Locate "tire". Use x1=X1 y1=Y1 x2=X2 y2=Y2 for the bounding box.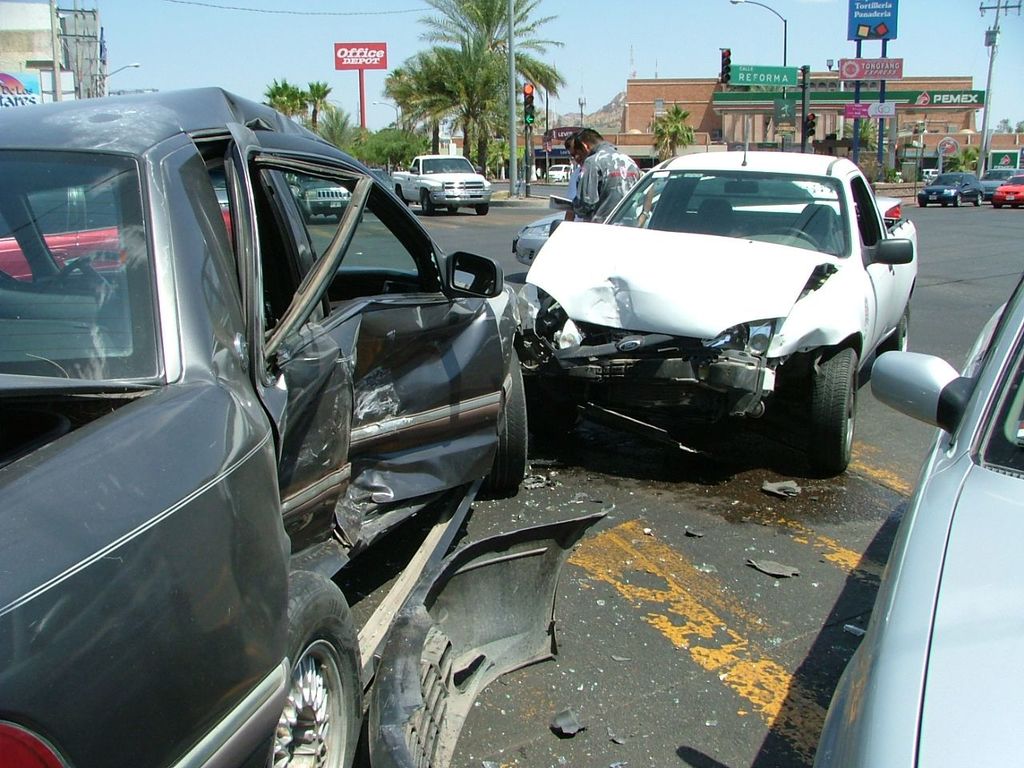
x1=954 y1=193 x2=961 y2=208.
